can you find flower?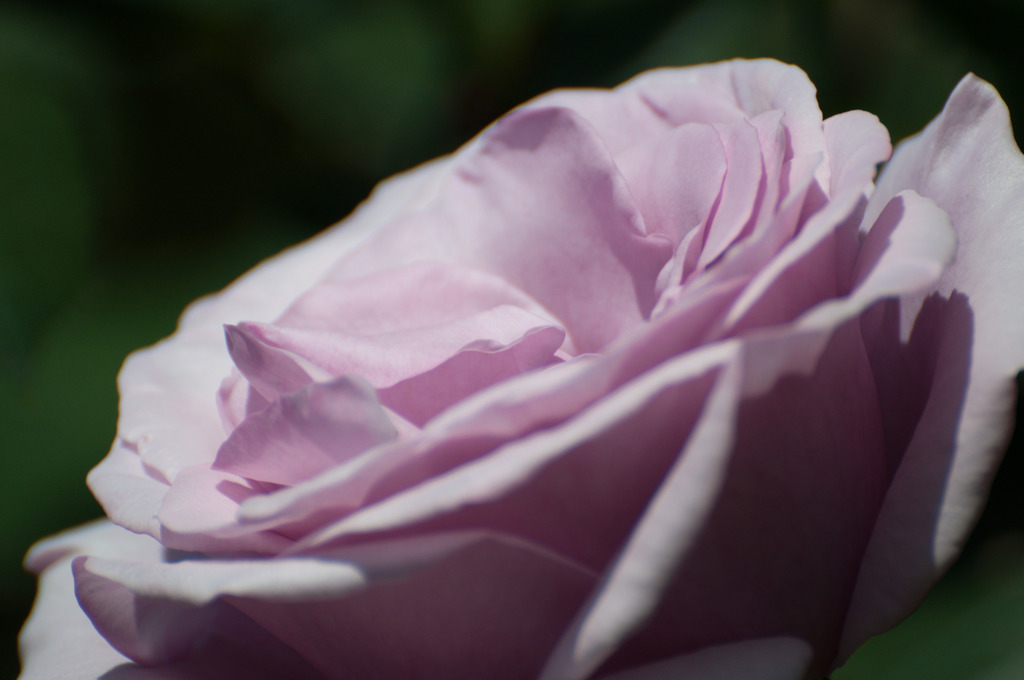
Yes, bounding box: left=0, top=42, right=1023, bottom=679.
